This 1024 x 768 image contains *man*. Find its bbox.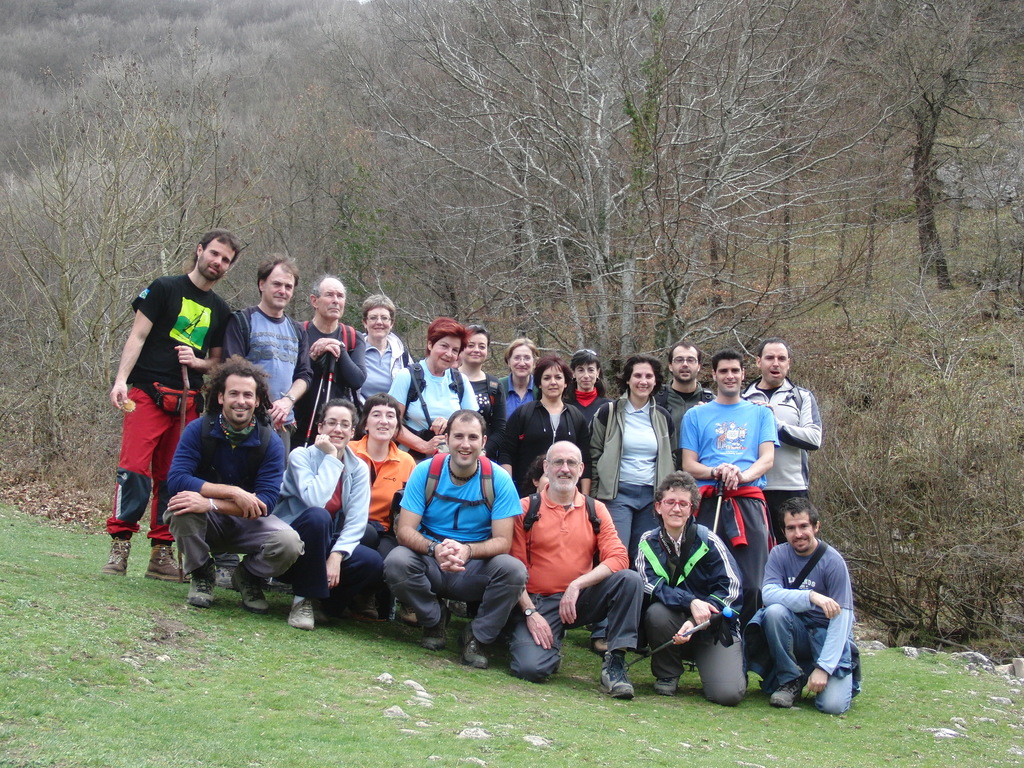
rect(509, 440, 643, 697).
